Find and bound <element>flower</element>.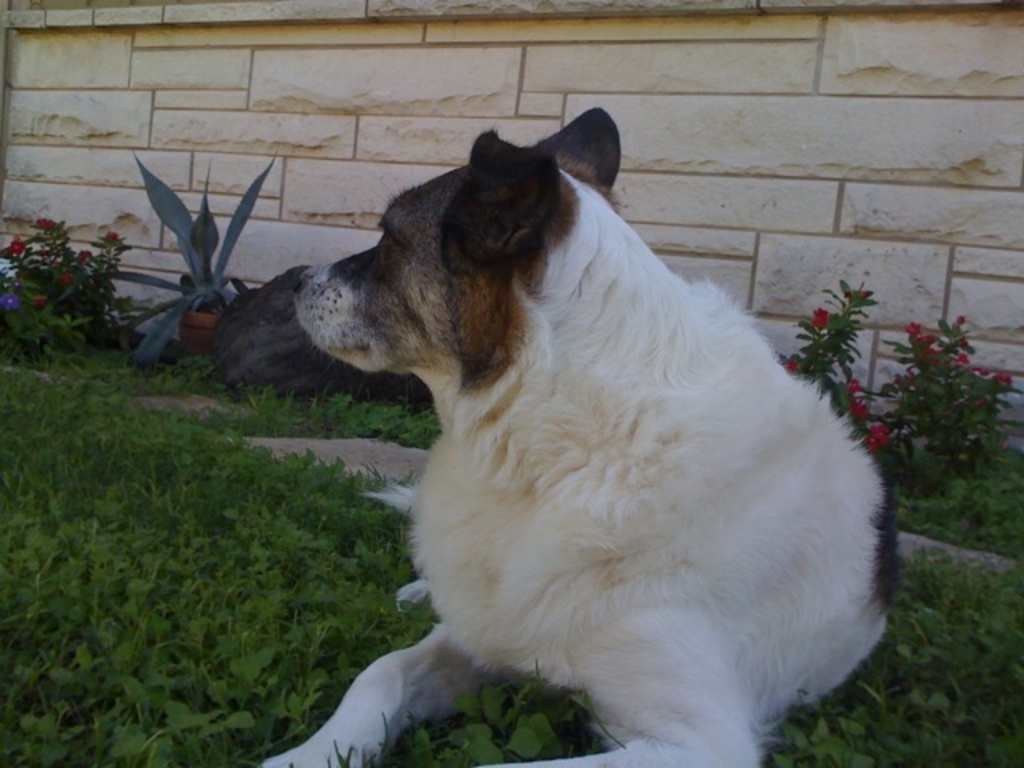
Bound: 776,350,811,379.
